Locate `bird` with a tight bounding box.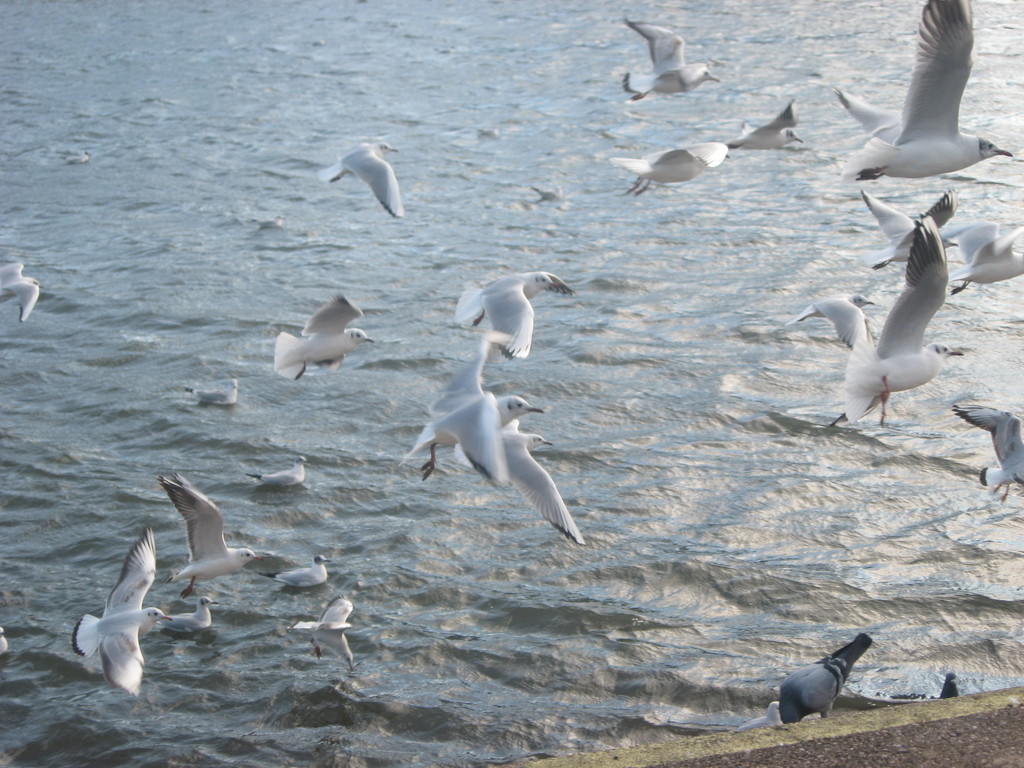
<bbox>449, 413, 588, 550</bbox>.
